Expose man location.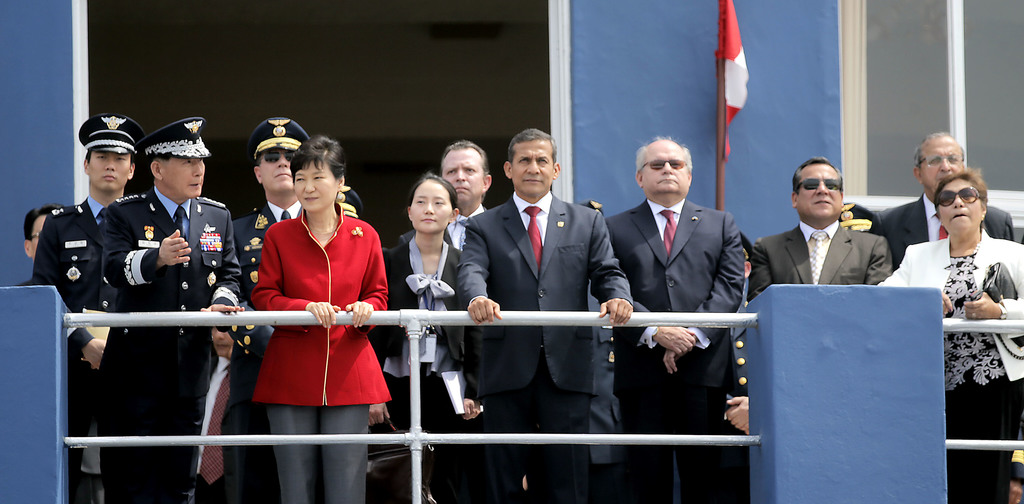
Exposed at 589:136:746:503.
